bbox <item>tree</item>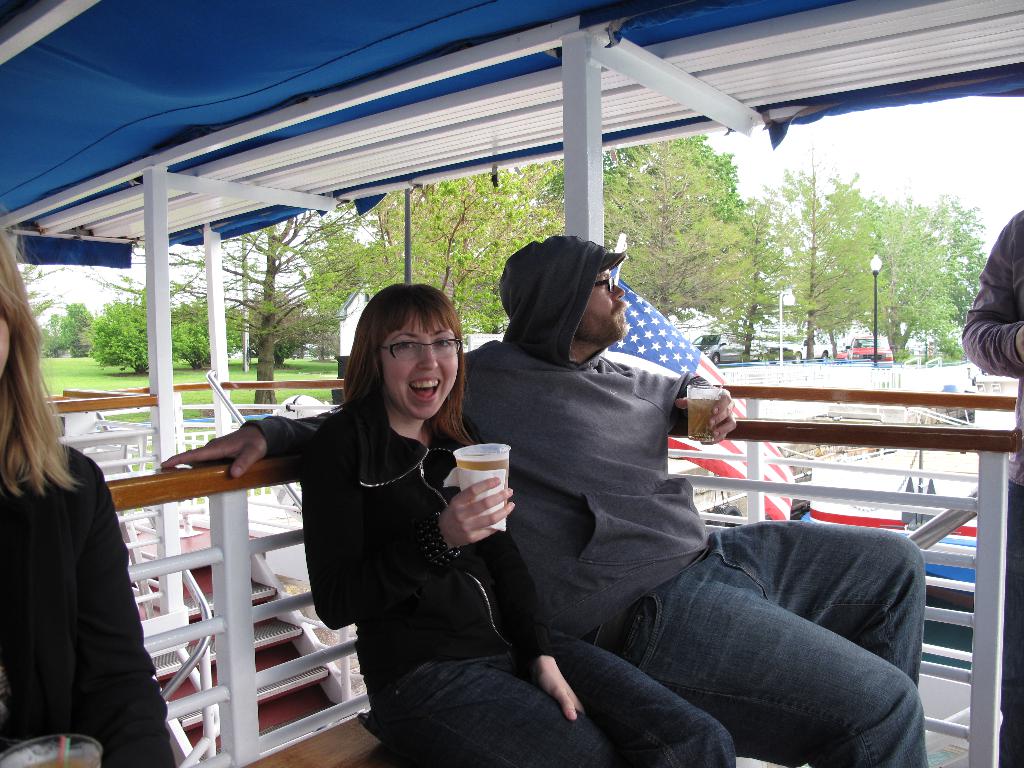
{"x1": 858, "y1": 177, "x2": 1011, "y2": 351}
